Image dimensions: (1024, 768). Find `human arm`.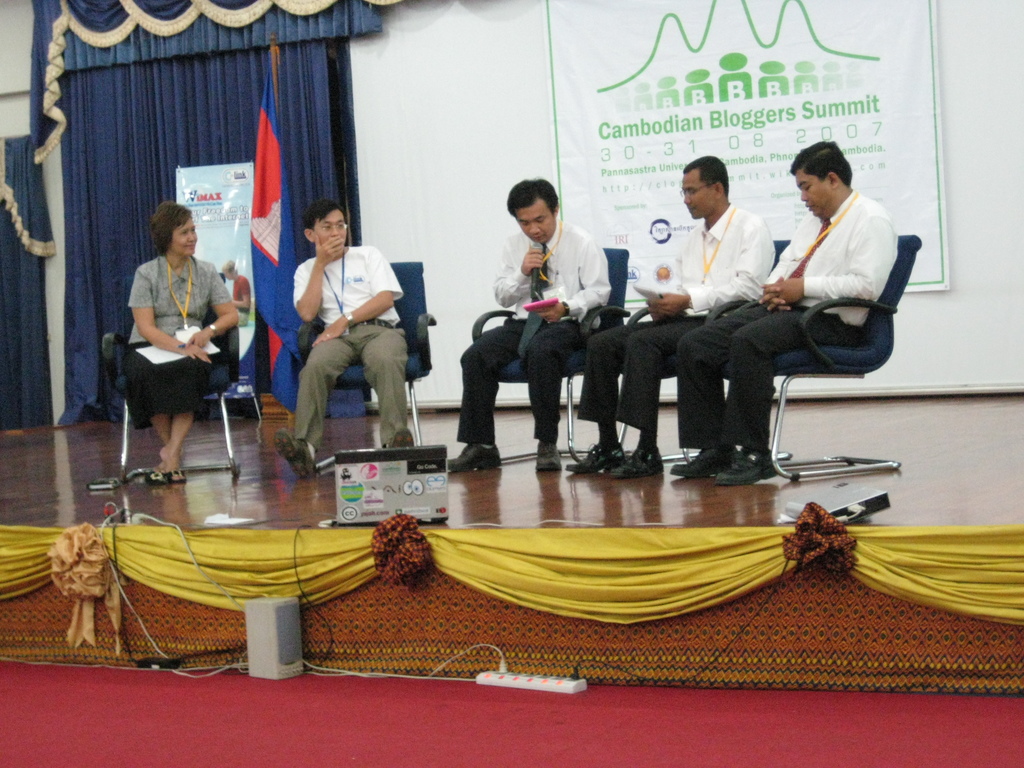
region(538, 229, 611, 321).
